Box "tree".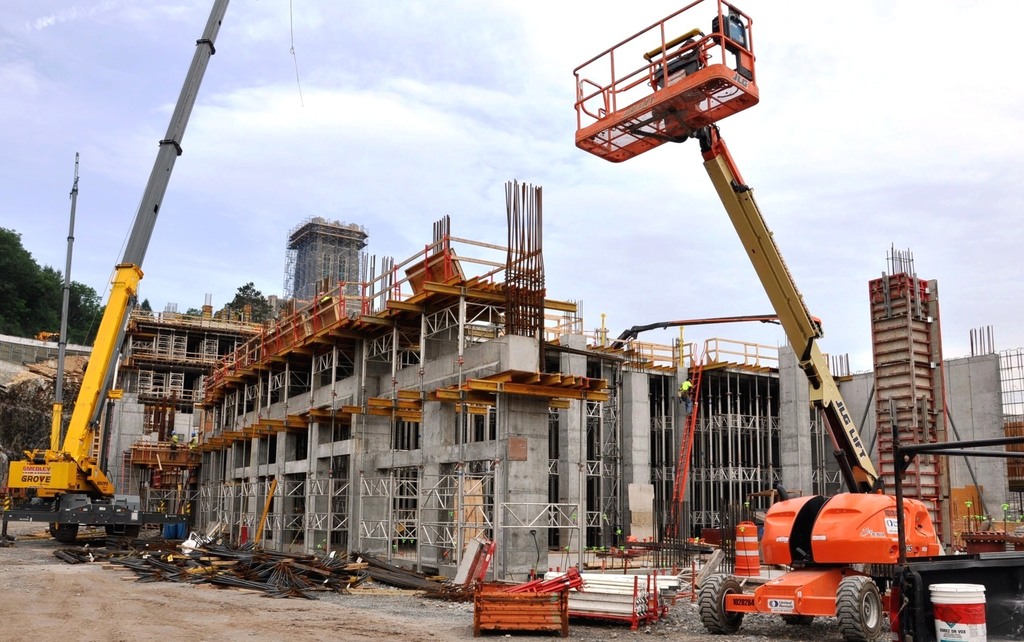
left=215, top=281, right=269, bottom=333.
